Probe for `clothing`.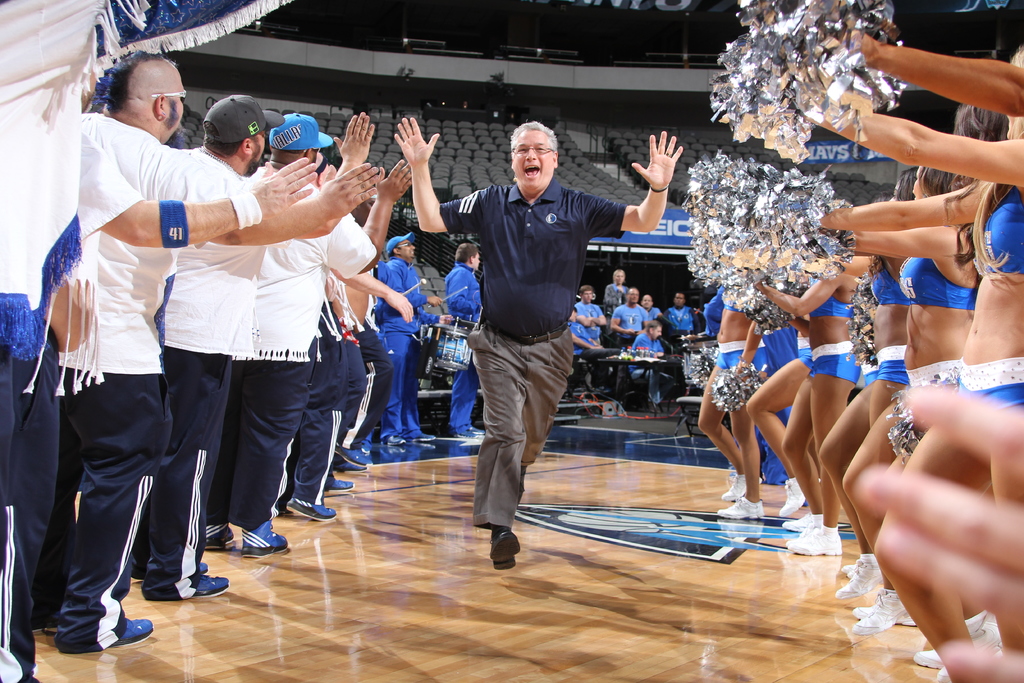
Probe result: [376, 258, 438, 434].
